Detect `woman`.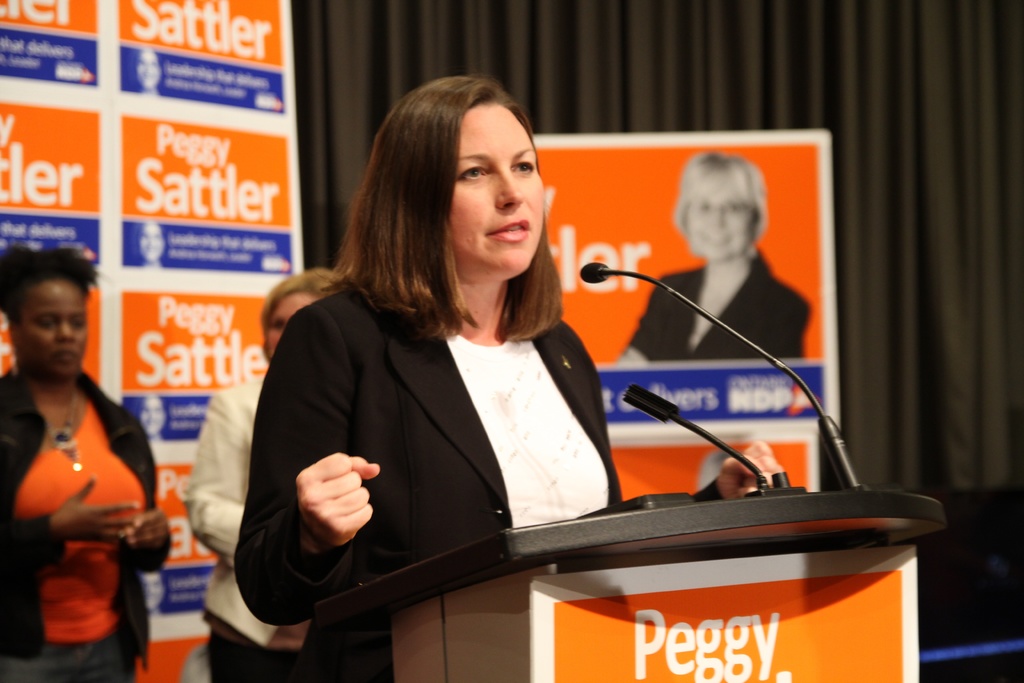
Detected at region(241, 76, 791, 682).
